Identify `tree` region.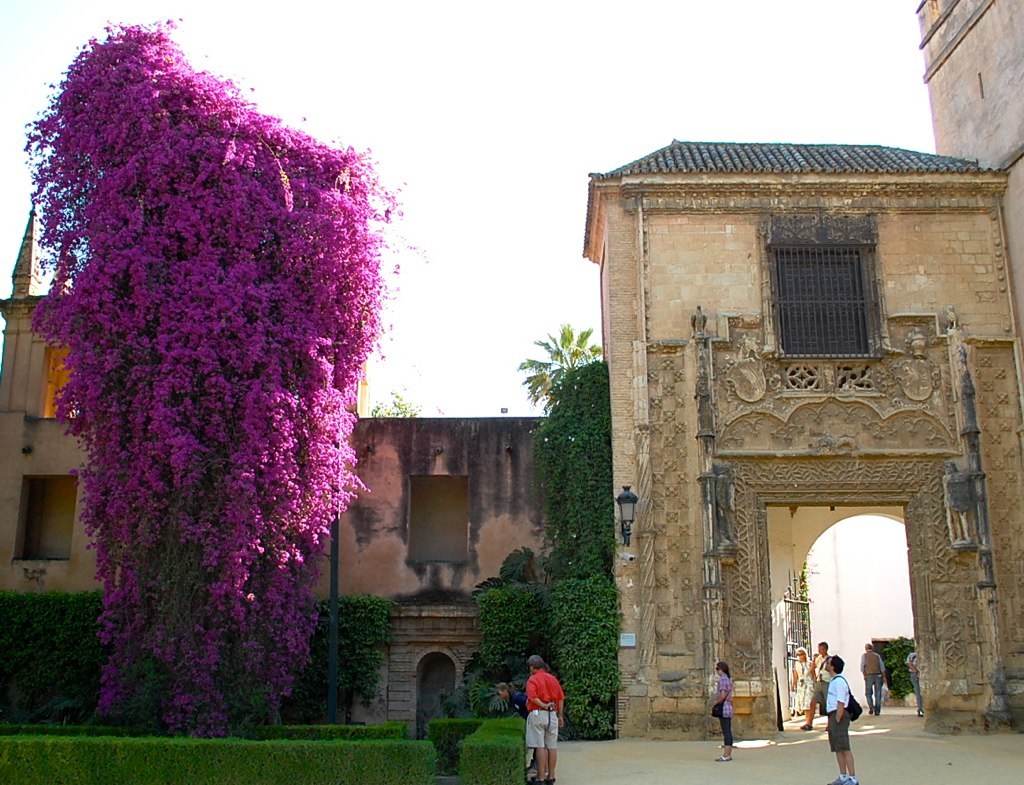
Region: rect(509, 317, 611, 409).
